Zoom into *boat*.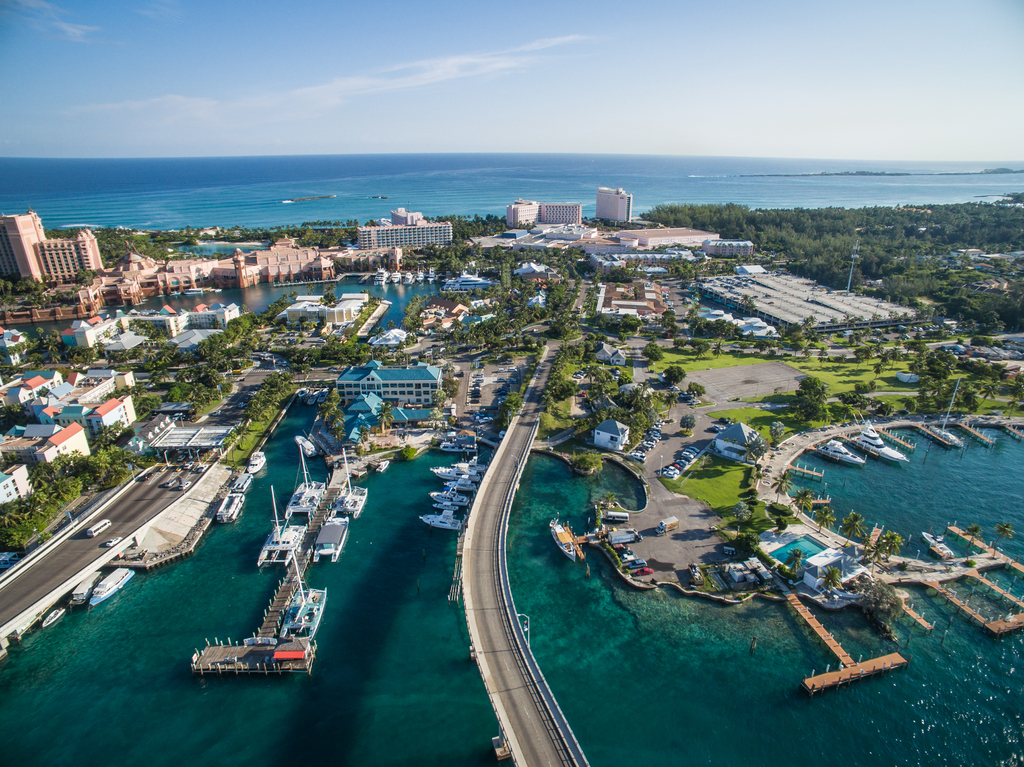
Zoom target: 816, 439, 860, 463.
